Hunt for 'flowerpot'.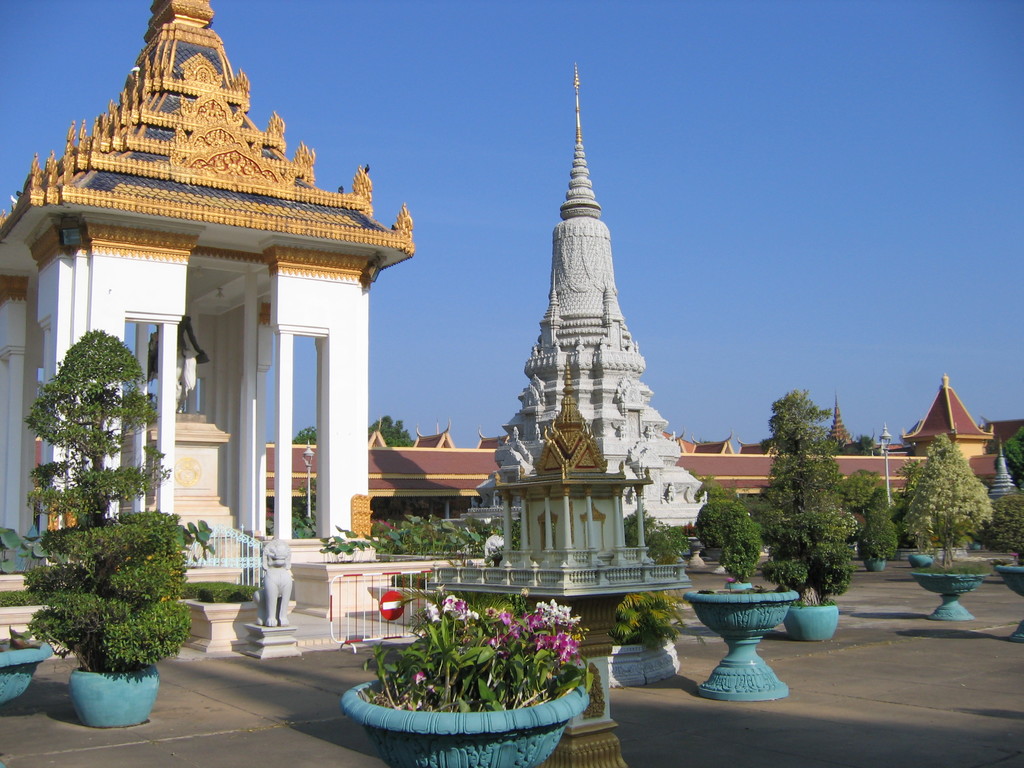
Hunted down at left=0, top=631, right=51, bottom=706.
